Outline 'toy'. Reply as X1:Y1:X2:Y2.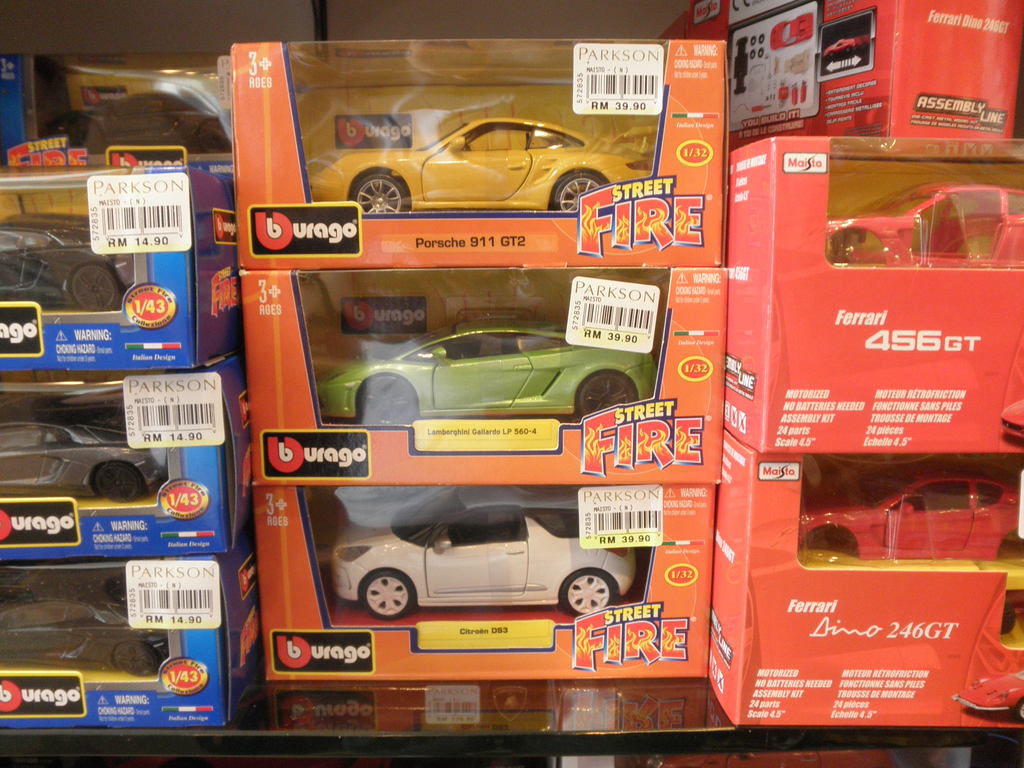
0:205:136:306.
